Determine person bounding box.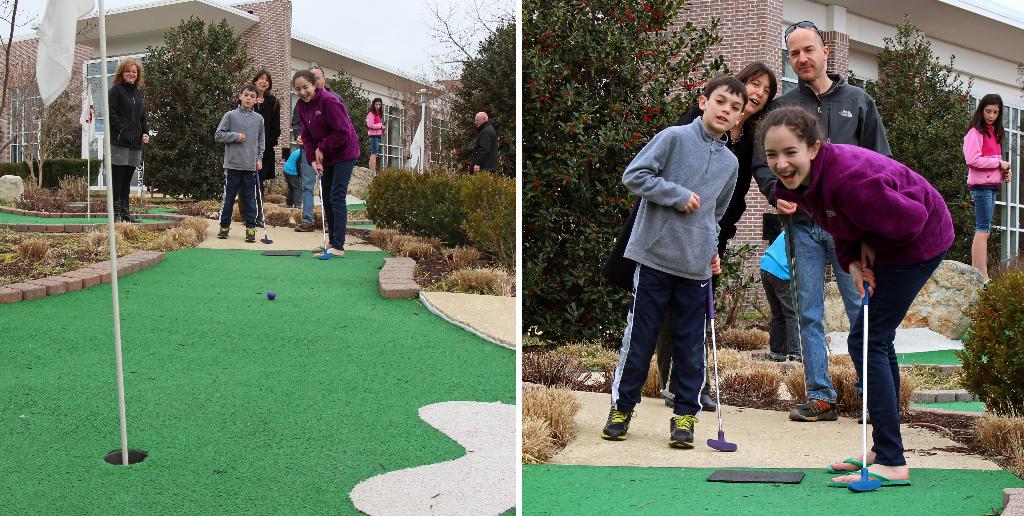
Determined: <box>960,93,1011,278</box>.
